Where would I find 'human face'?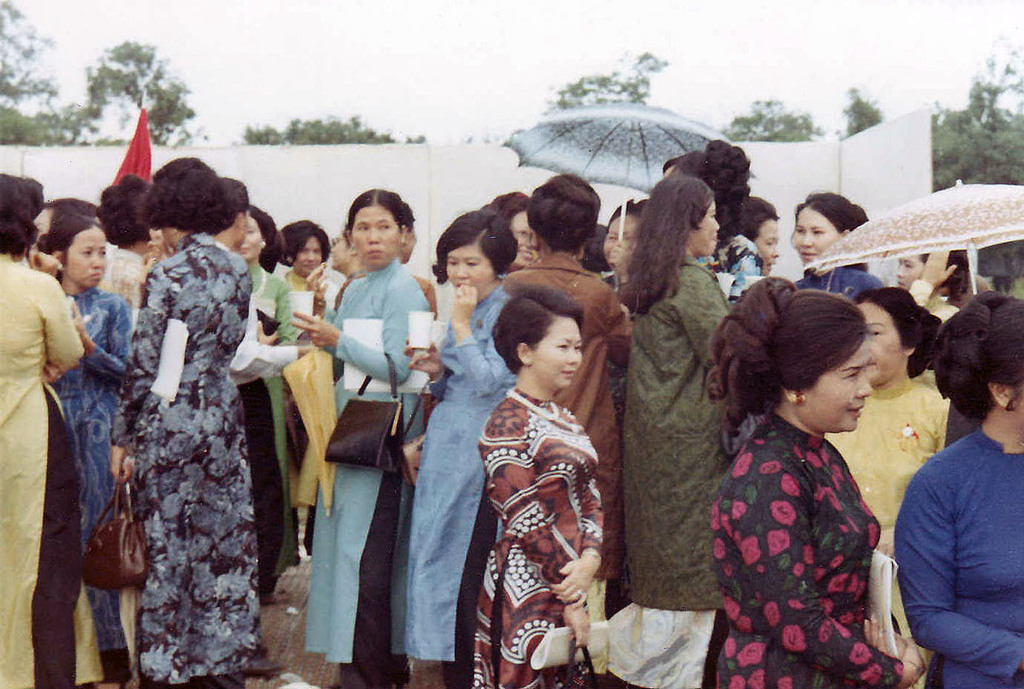
At {"x1": 755, "y1": 213, "x2": 781, "y2": 276}.
